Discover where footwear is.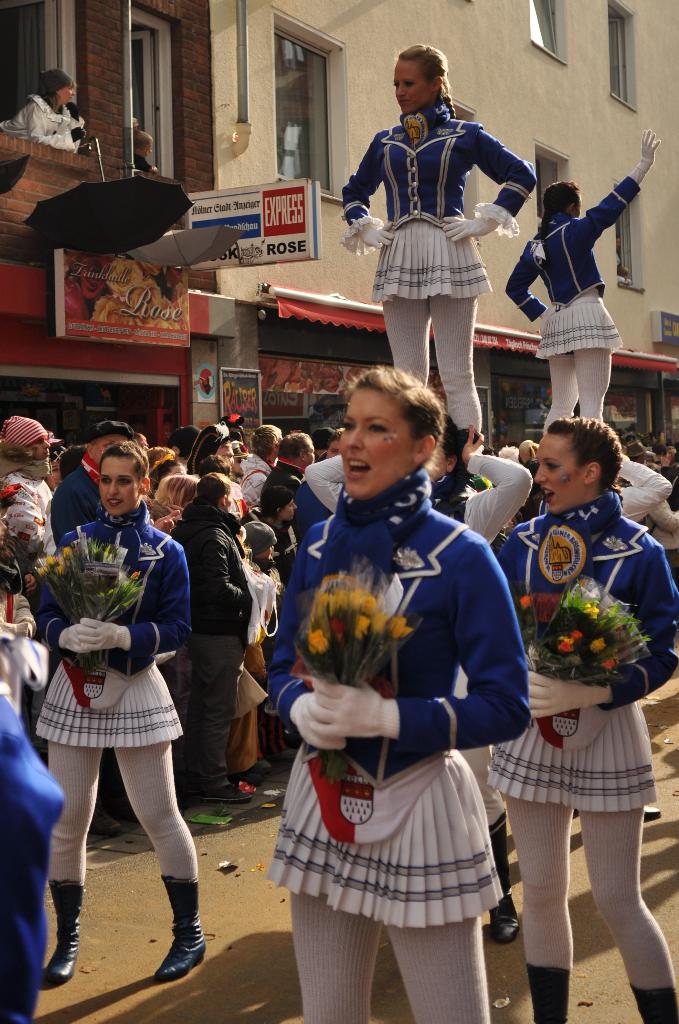
Discovered at box=[627, 984, 678, 1023].
